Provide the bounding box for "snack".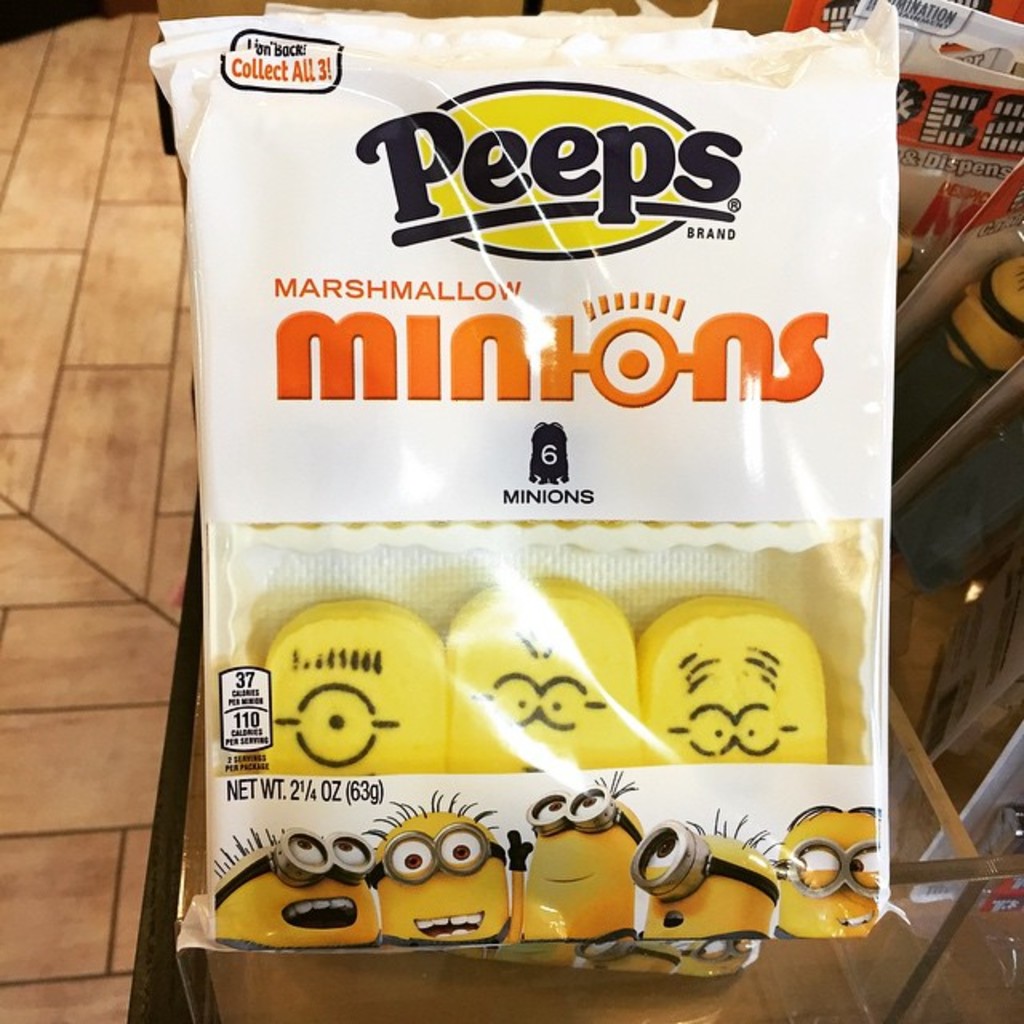
box(125, 14, 917, 995).
